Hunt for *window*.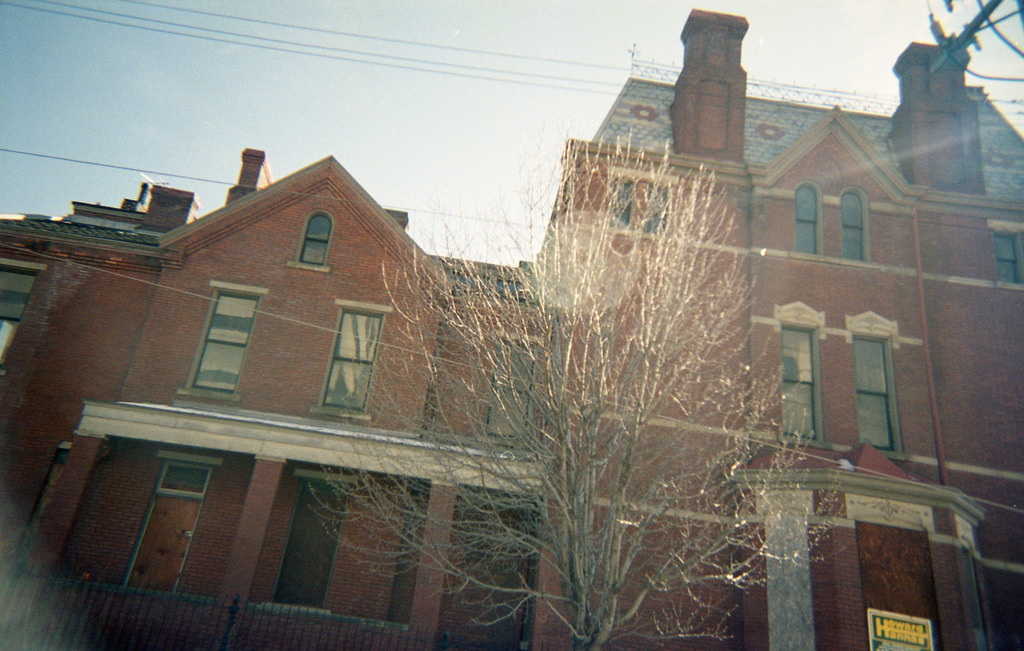
Hunted down at locate(850, 333, 904, 458).
